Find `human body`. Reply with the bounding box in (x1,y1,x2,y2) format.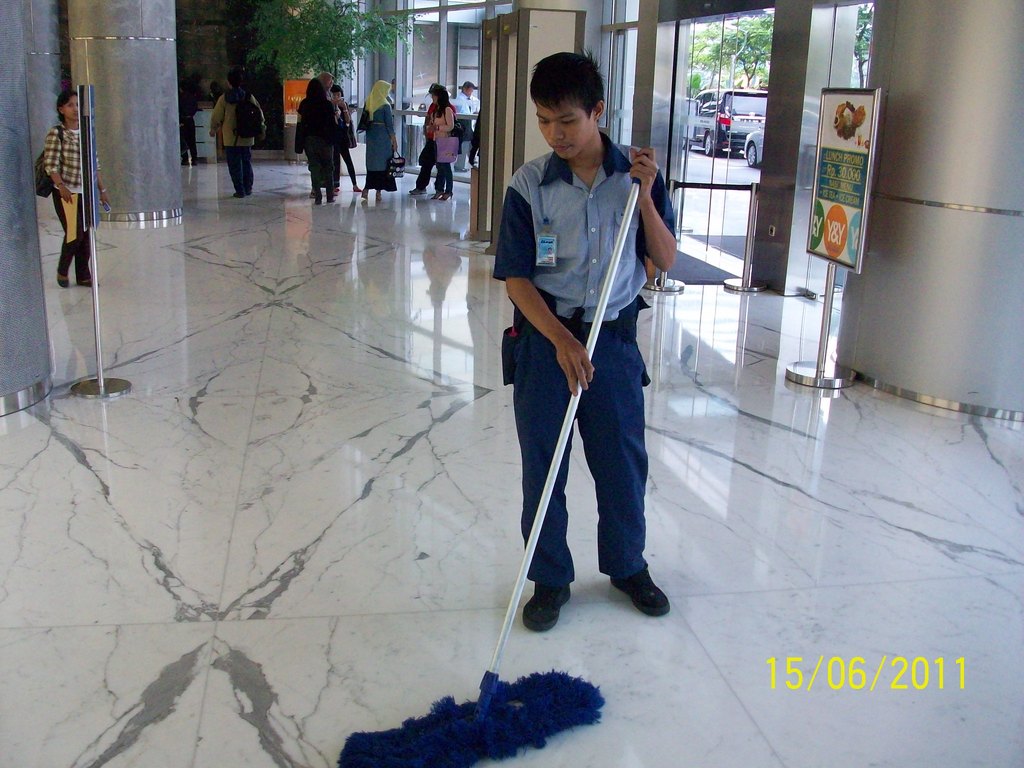
(44,127,108,286).
